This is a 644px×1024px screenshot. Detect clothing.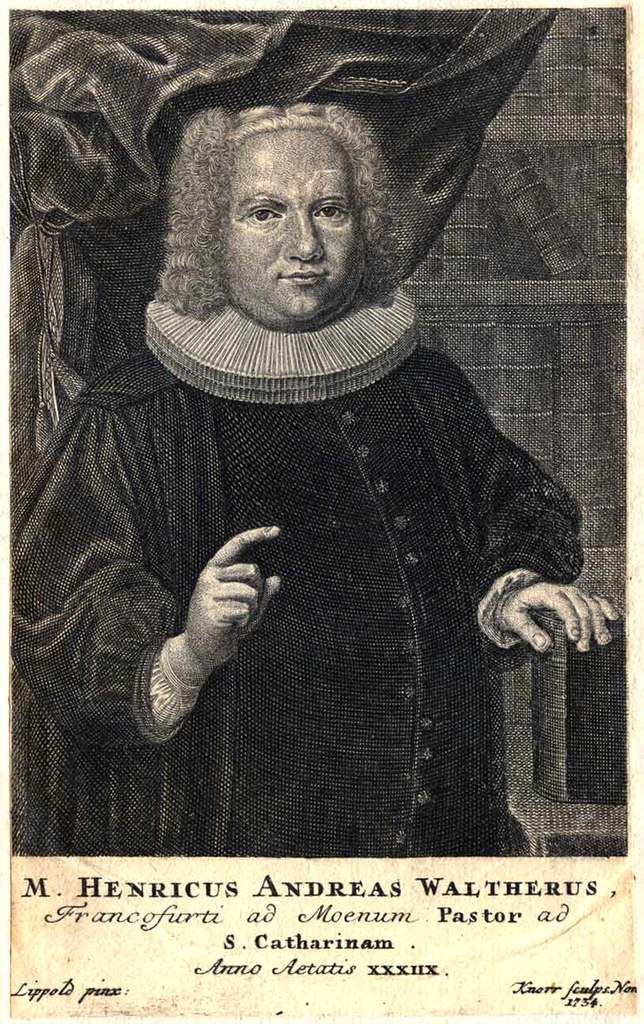
(0, 303, 575, 864).
